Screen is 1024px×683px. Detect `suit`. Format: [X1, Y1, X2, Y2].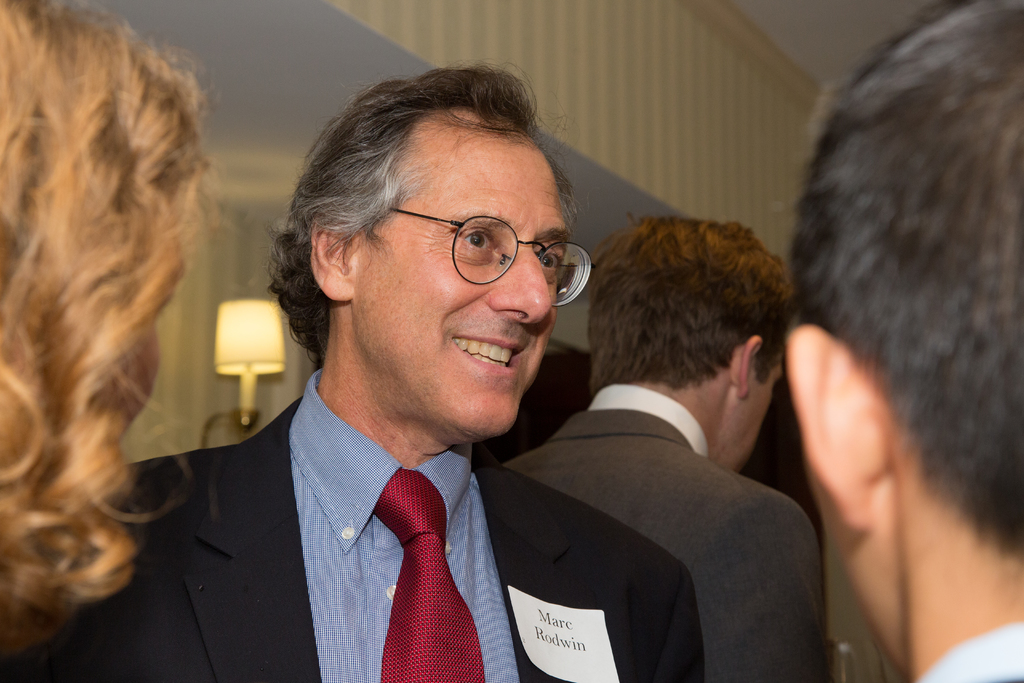
[497, 380, 836, 682].
